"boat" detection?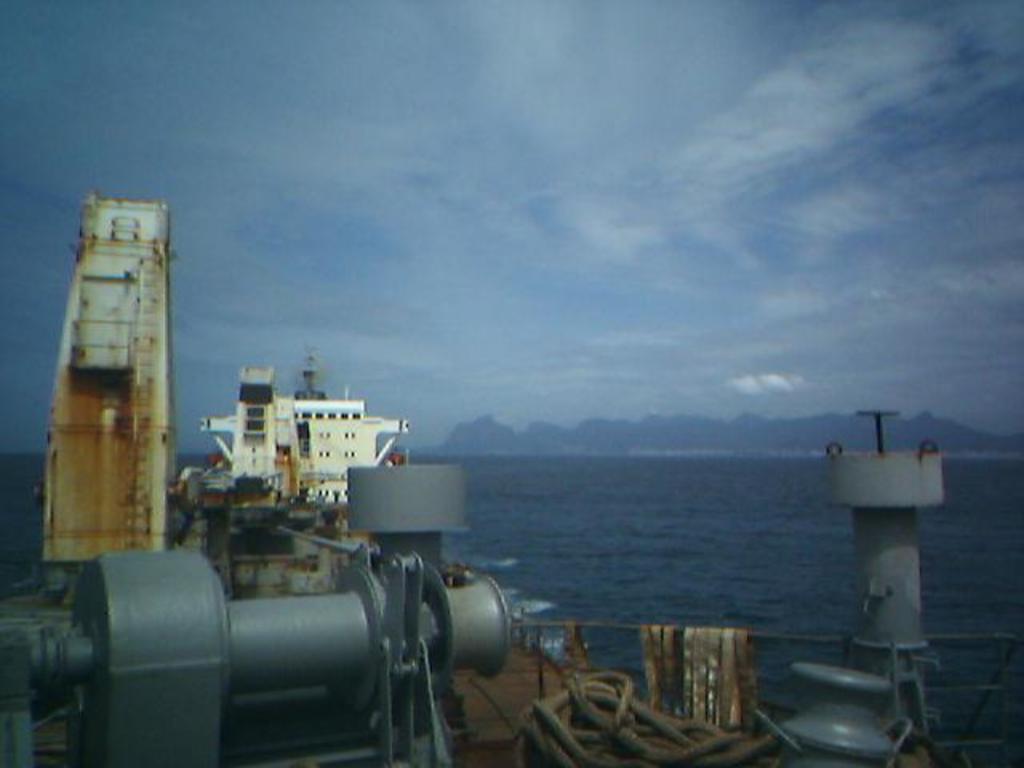
0:376:1022:766
